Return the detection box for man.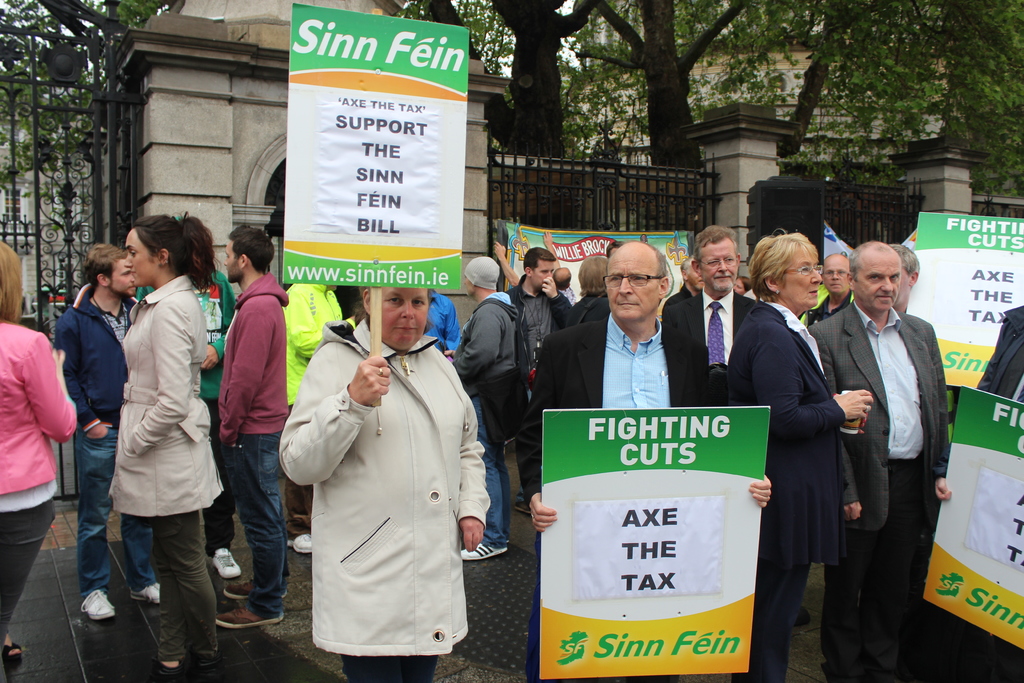
<box>660,219,780,402</box>.
